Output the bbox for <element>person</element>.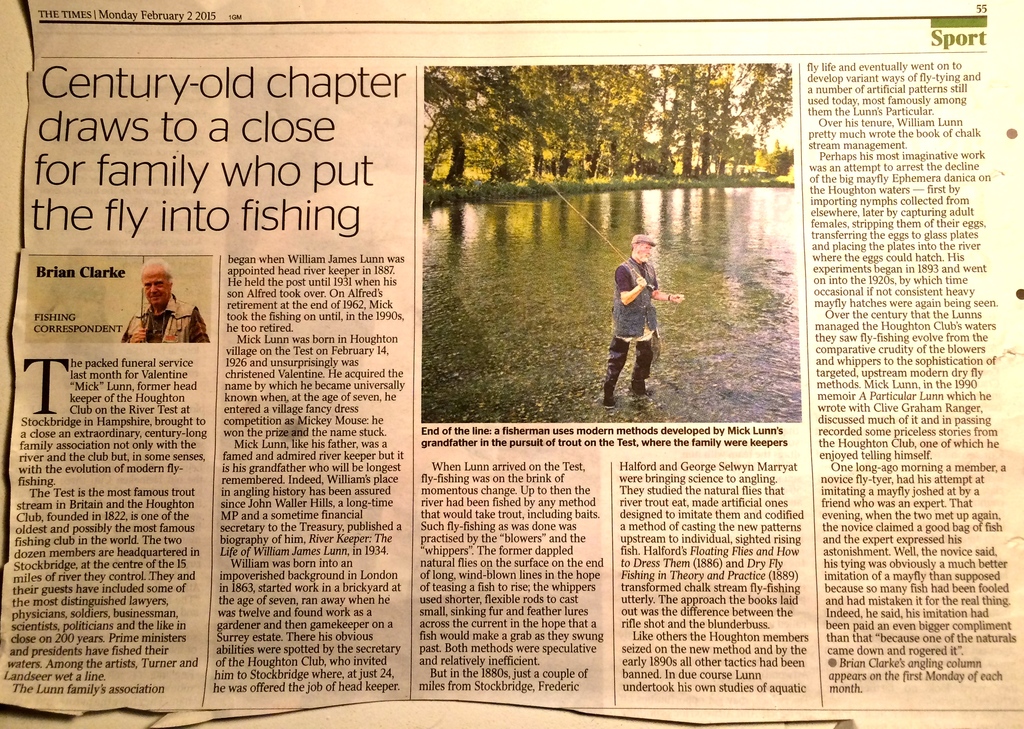
Rect(115, 269, 213, 340).
